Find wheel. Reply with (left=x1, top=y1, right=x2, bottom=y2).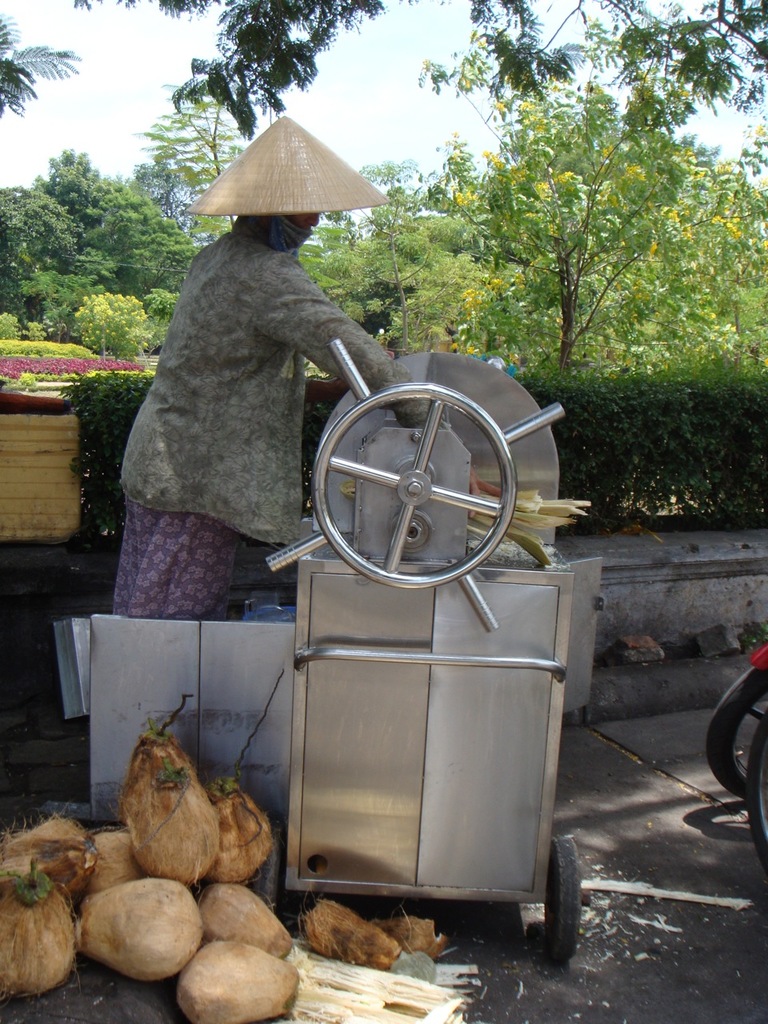
(left=549, top=832, right=578, bottom=962).
